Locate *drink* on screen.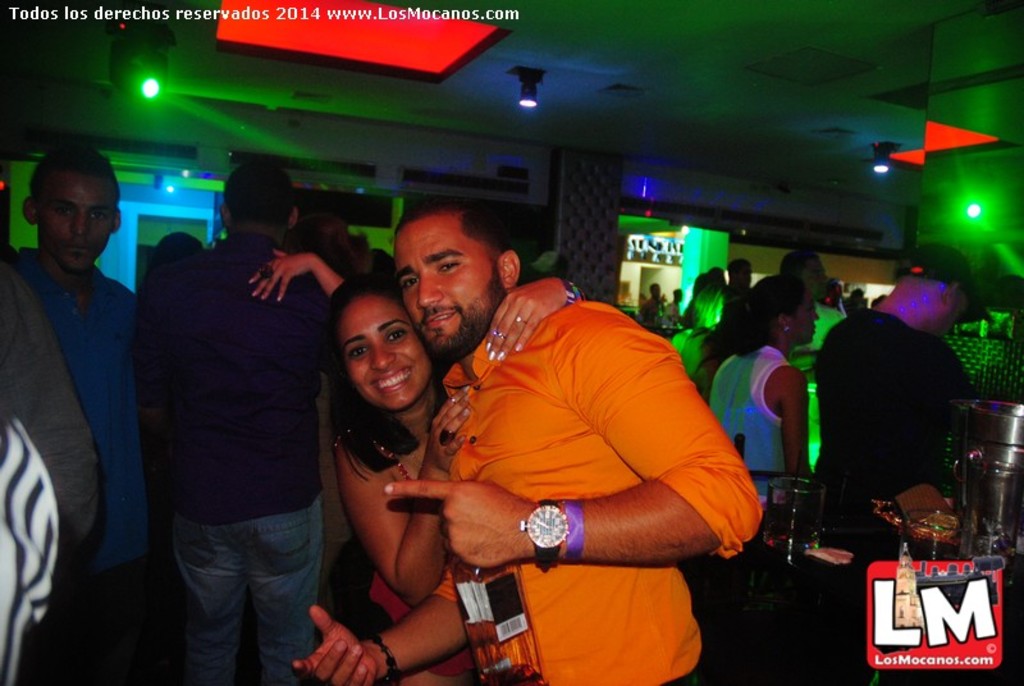
On screen at 481:666:548:685.
